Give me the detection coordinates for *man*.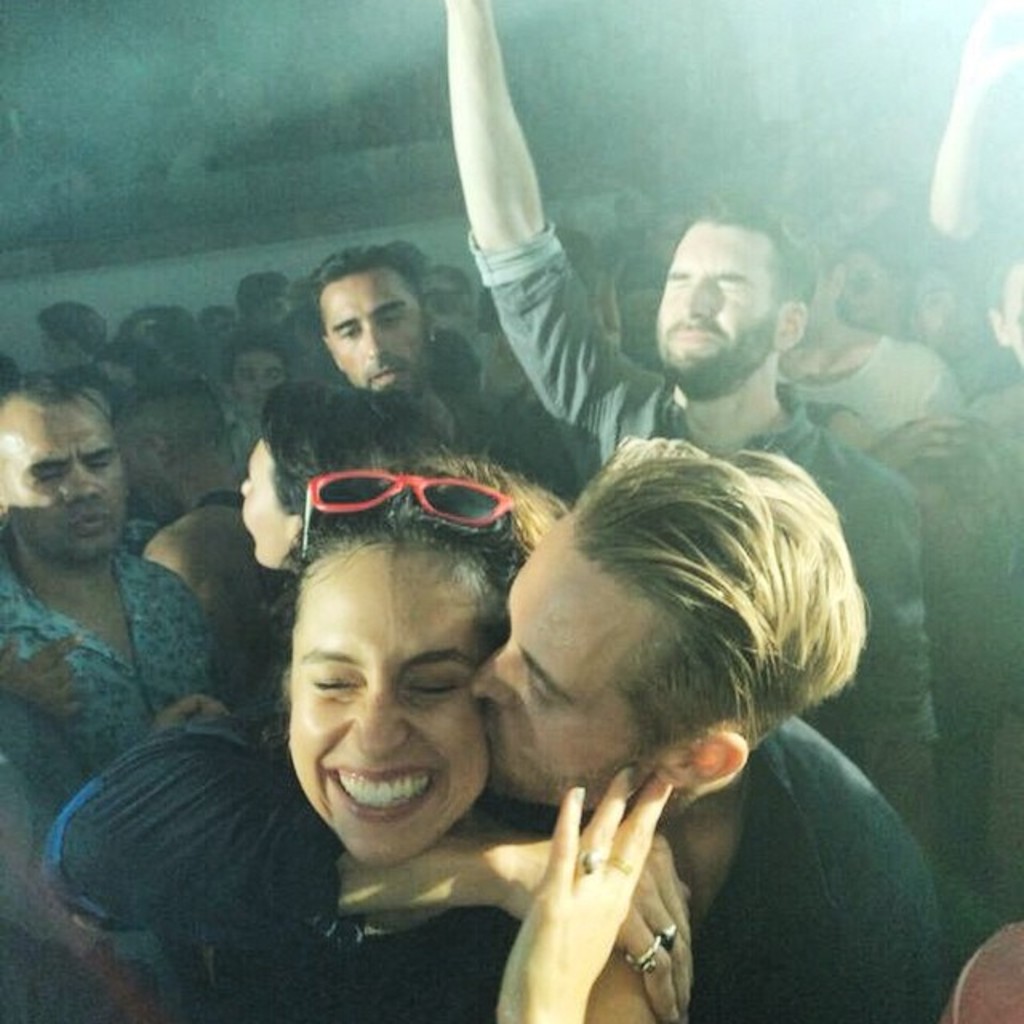
<box>432,0,965,834</box>.
